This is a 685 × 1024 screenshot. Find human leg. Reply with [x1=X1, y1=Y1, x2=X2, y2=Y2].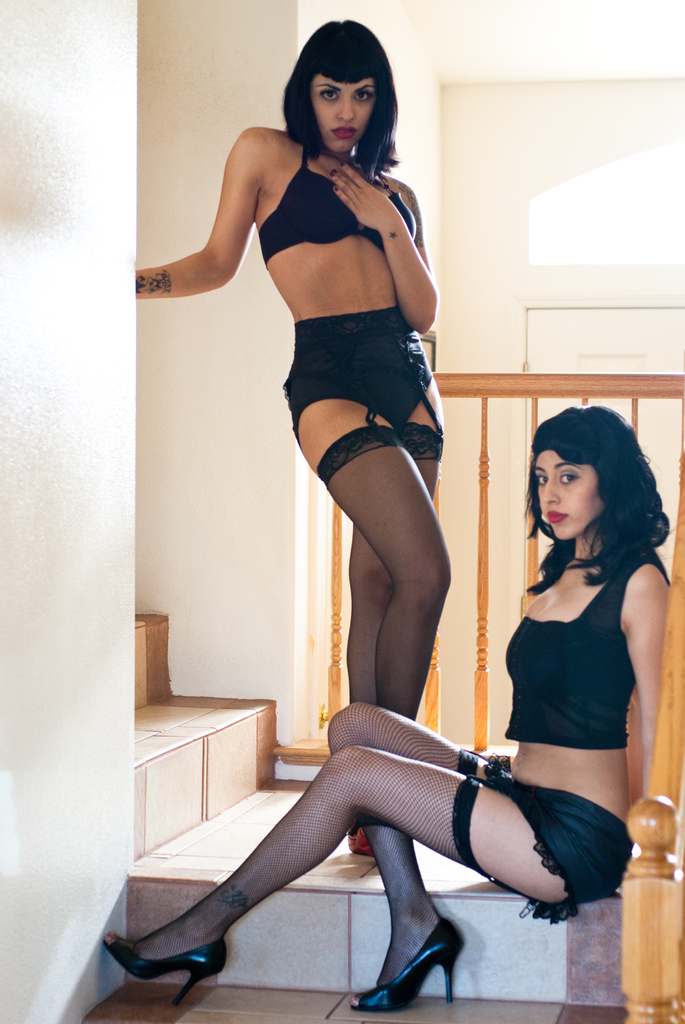
[x1=280, y1=326, x2=451, y2=719].
